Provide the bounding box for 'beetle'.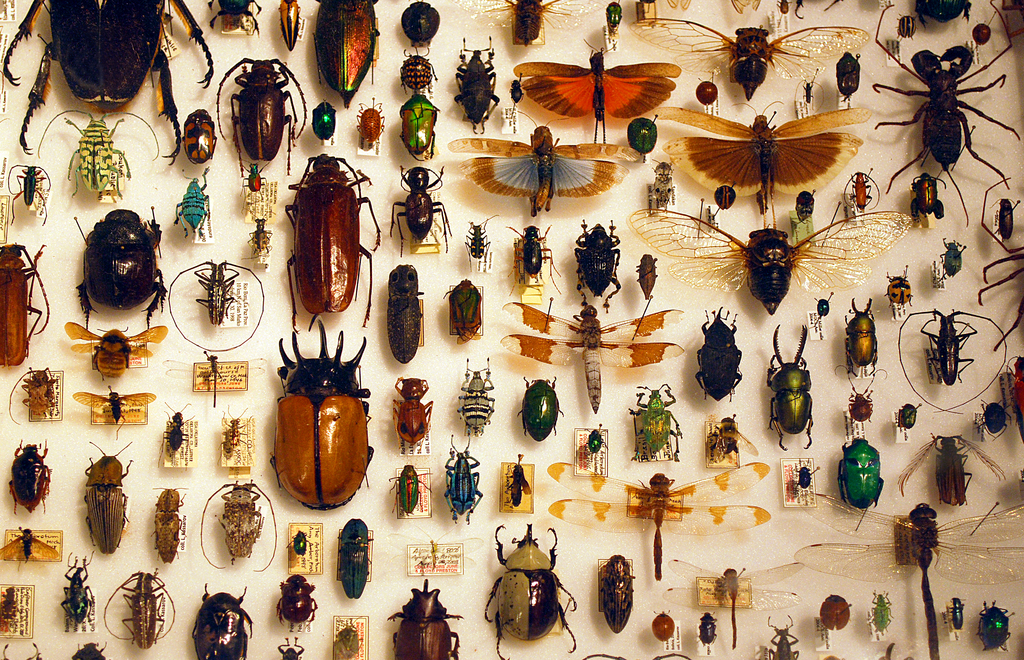
box=[651, 613, 678, 644].
